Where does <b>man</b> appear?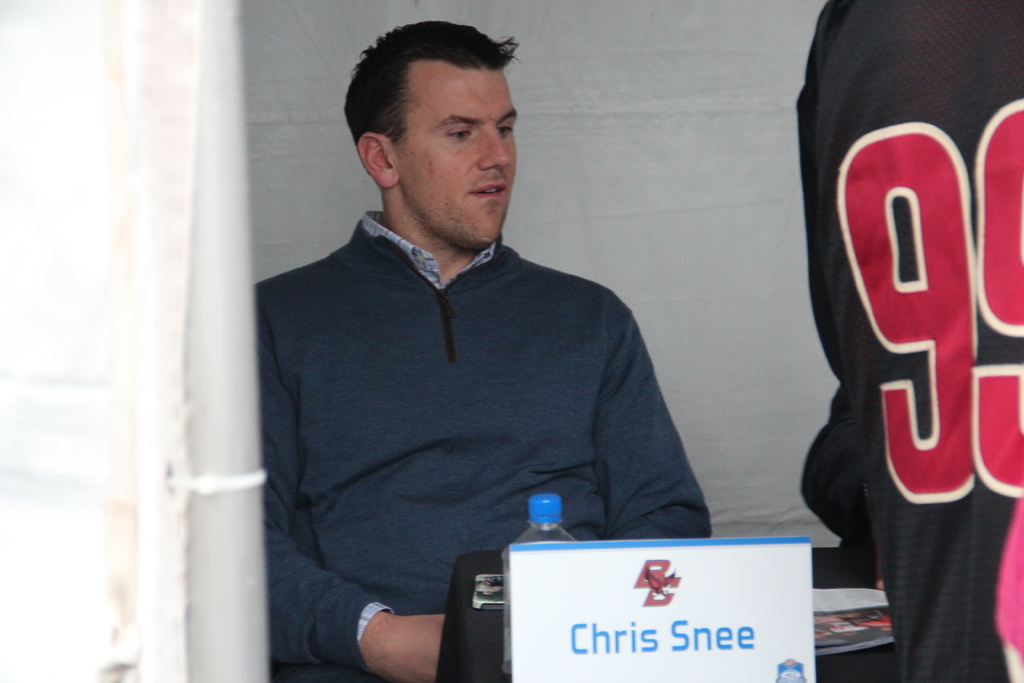
Appears at crop(234, 42, 725, 641).
